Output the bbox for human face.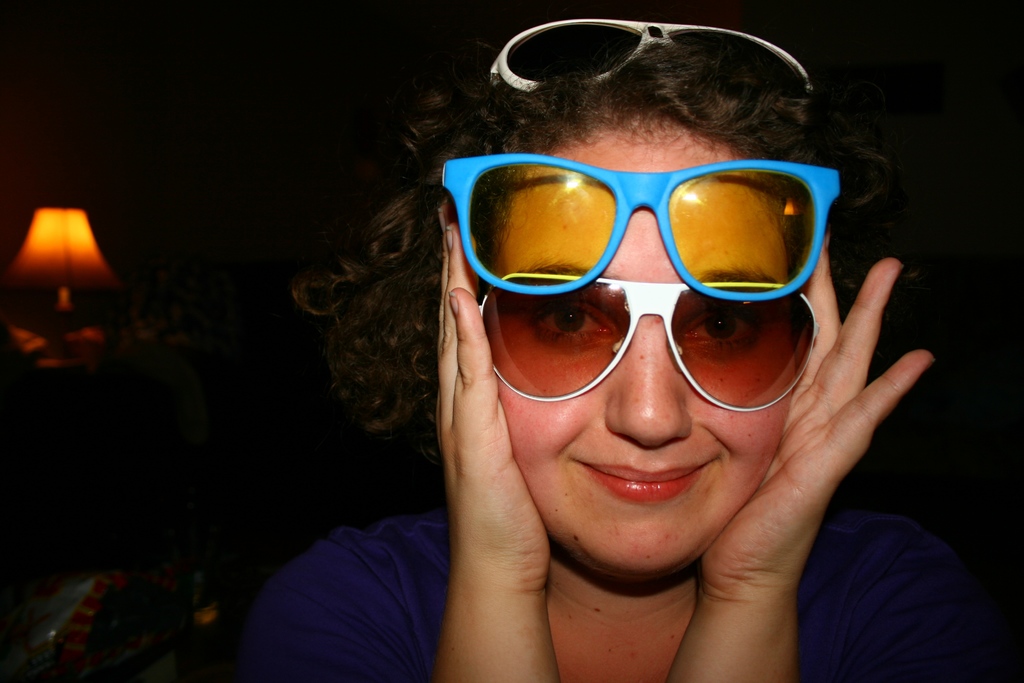
473, 114, 796, 584.
